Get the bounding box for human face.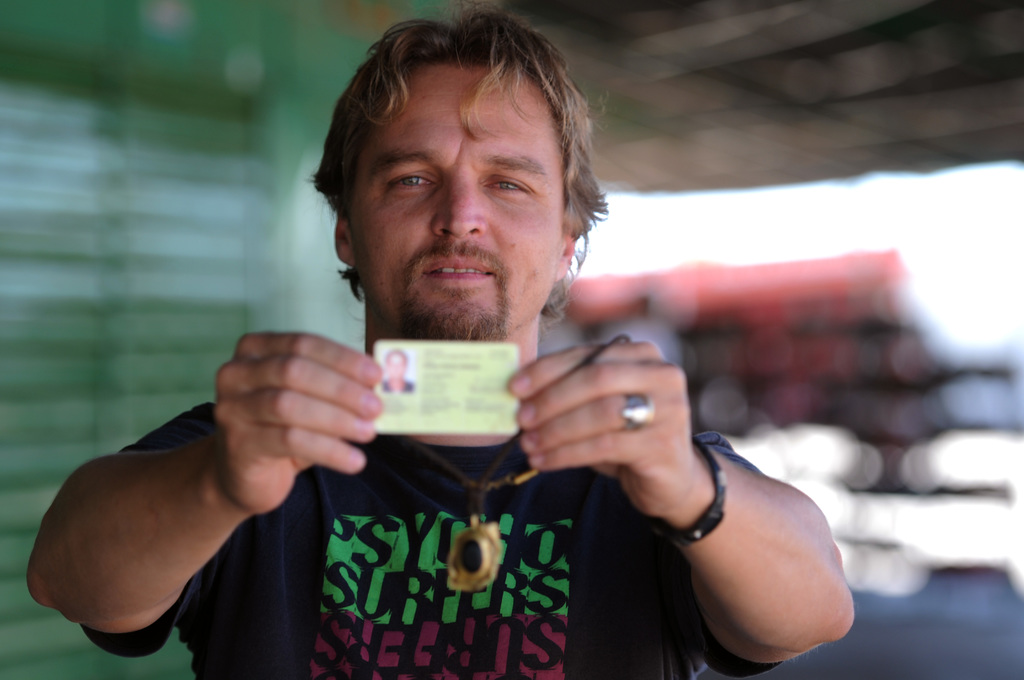
bbox=(352, 65, 563, 340).
